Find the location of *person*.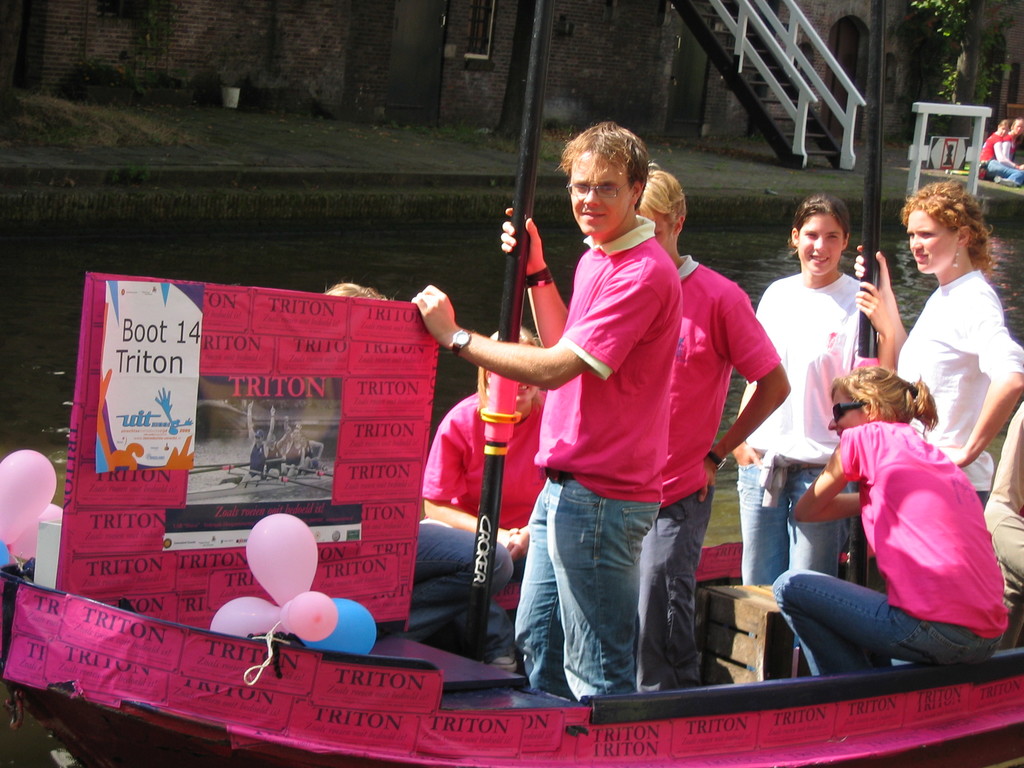
Location: <box>313,276,520,682</box>.
